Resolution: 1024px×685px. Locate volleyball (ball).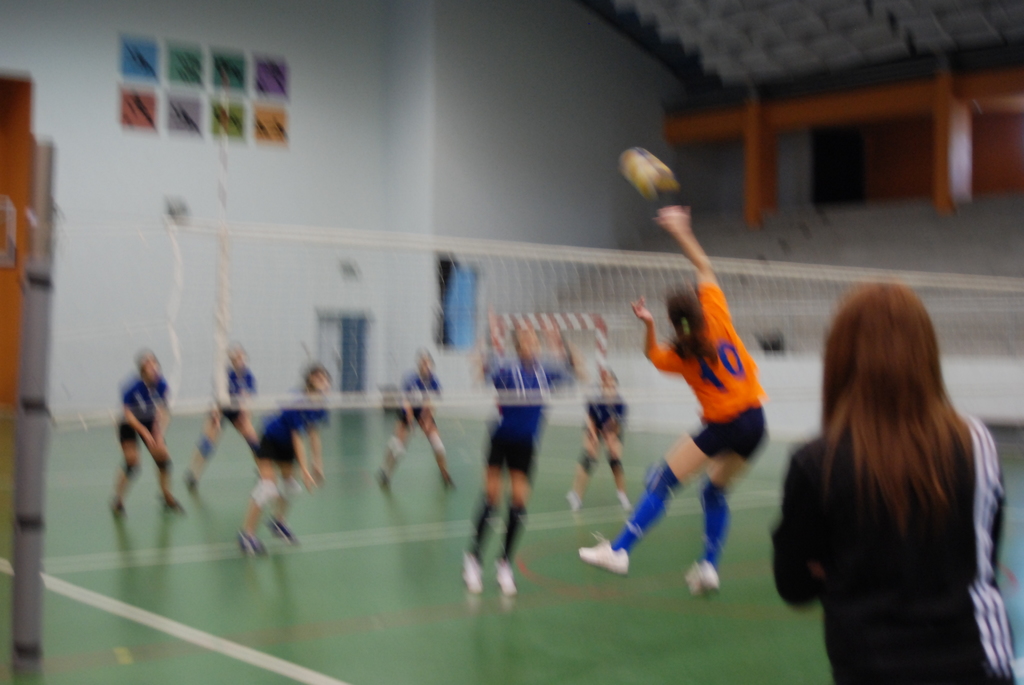
box=[615, 149, 677, 200].
